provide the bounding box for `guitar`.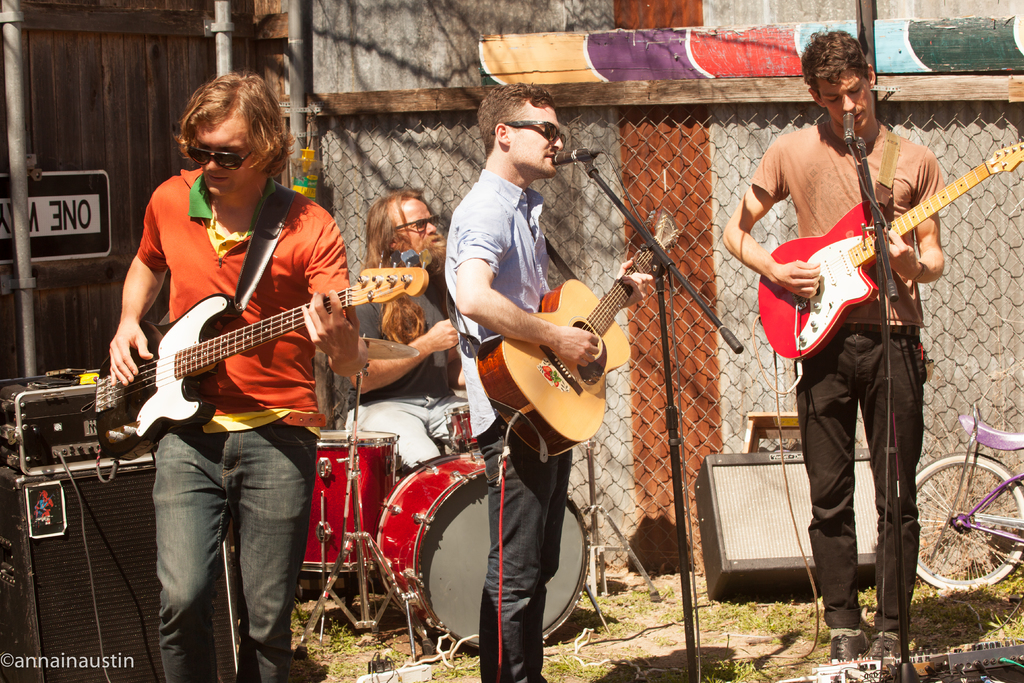
477:213:676:452.
